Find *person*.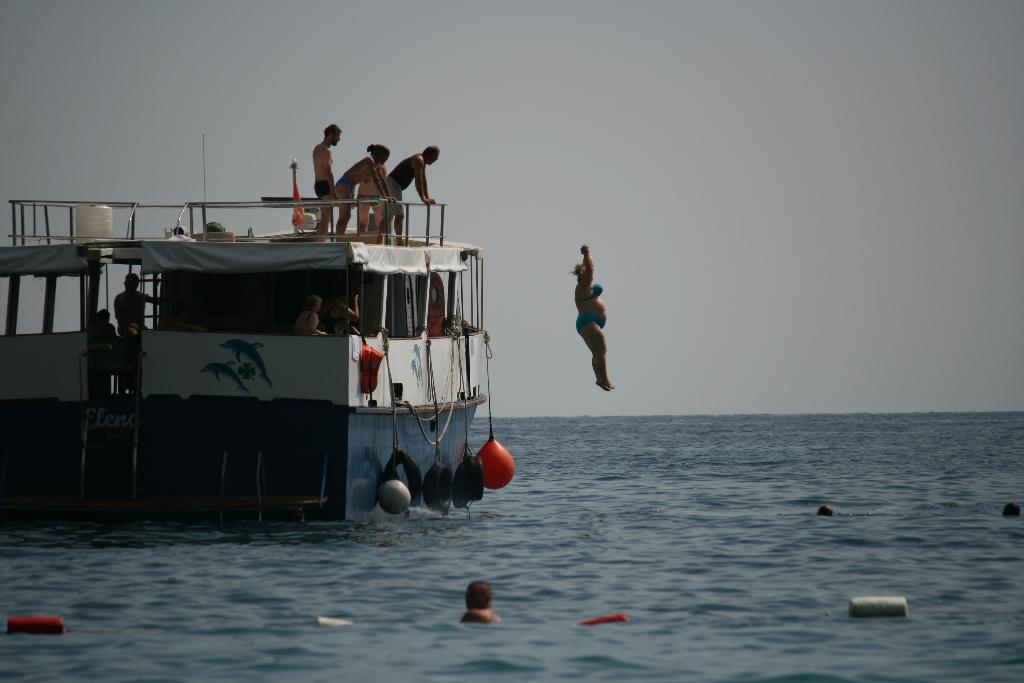
[x1=332, y1=144, x2=390, y2=233].
